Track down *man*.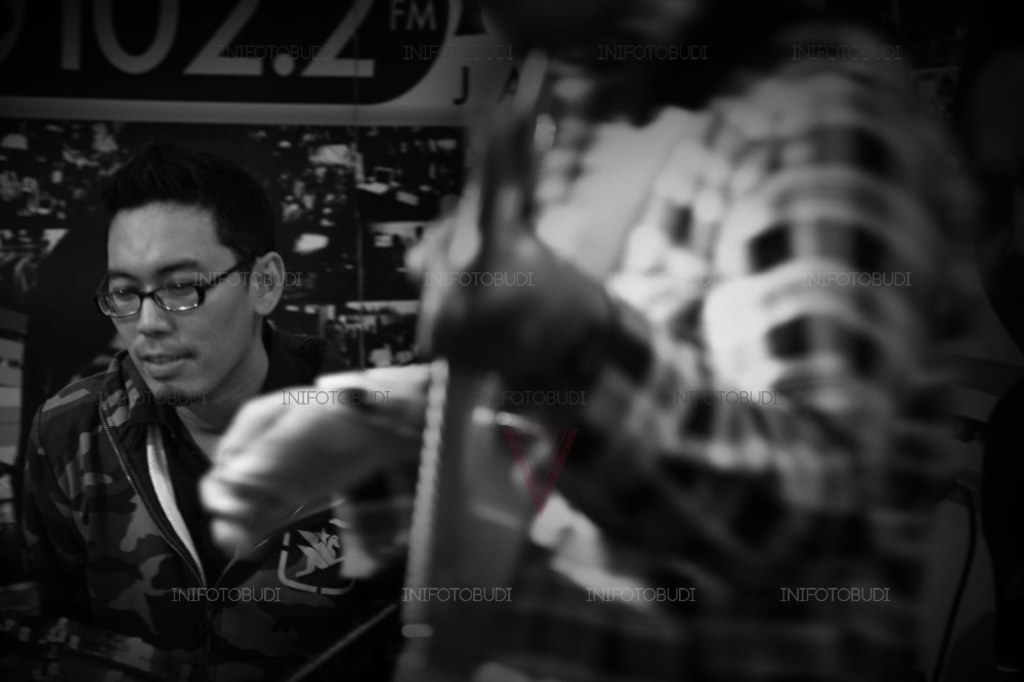
Tracked to <bbox>6, 172, 404, 631</bbox>.
